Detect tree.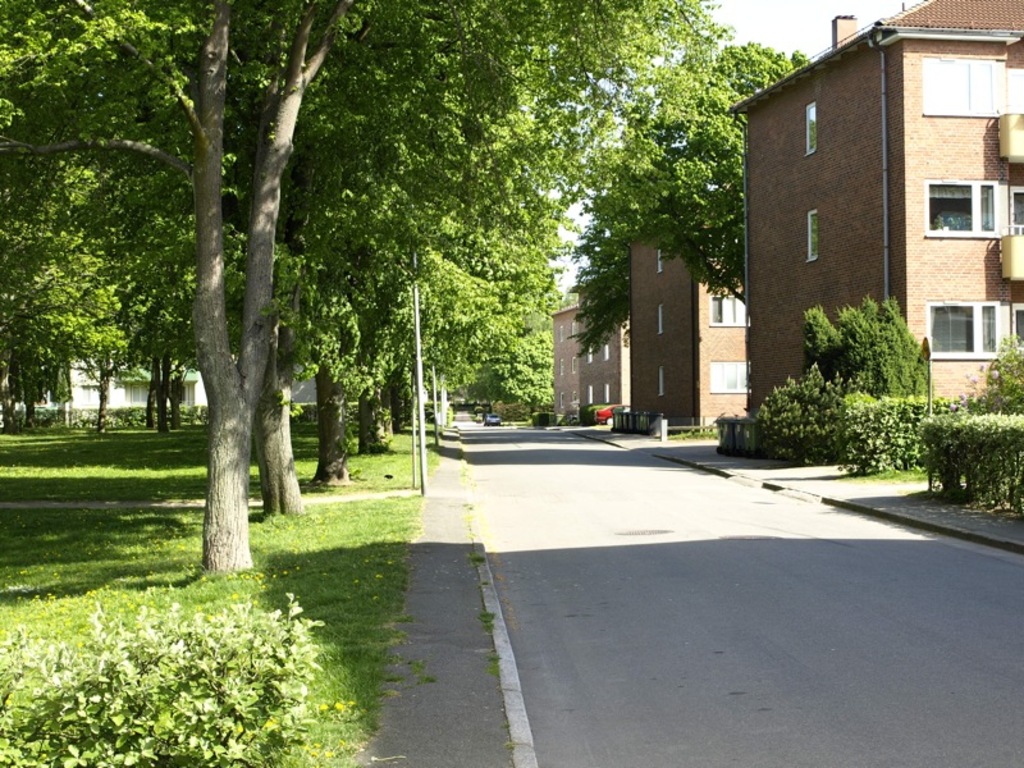
Detected at {"left": 0, "top": 0, "right": 722, "bottom": 589}.
